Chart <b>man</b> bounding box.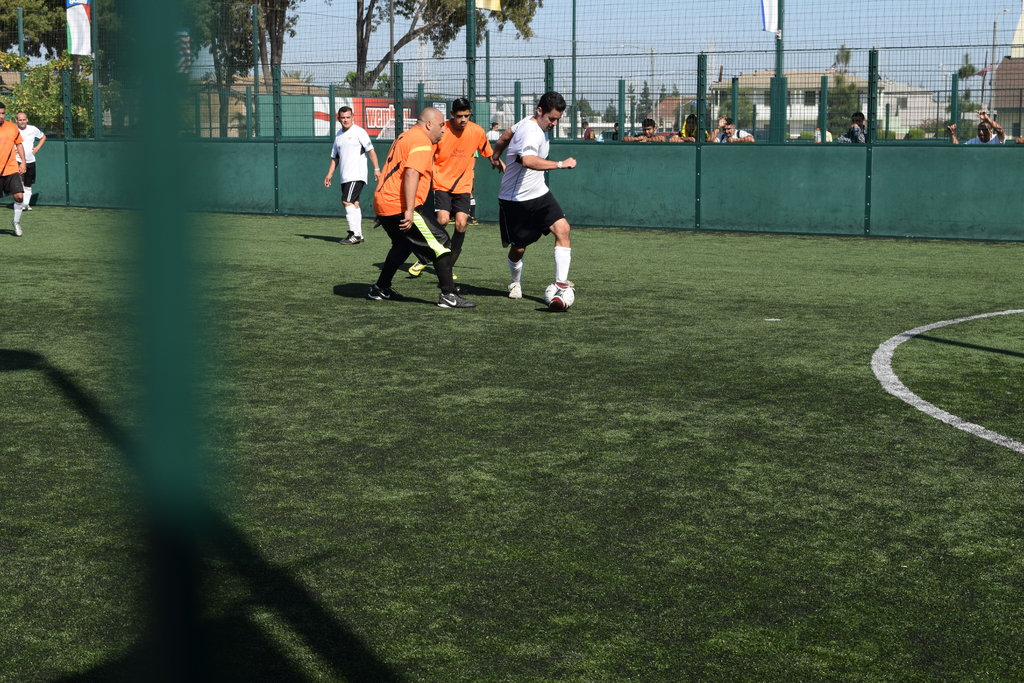
Charted: {"left": 15, "top": 111, "right": 44, "bottom": 213}.
